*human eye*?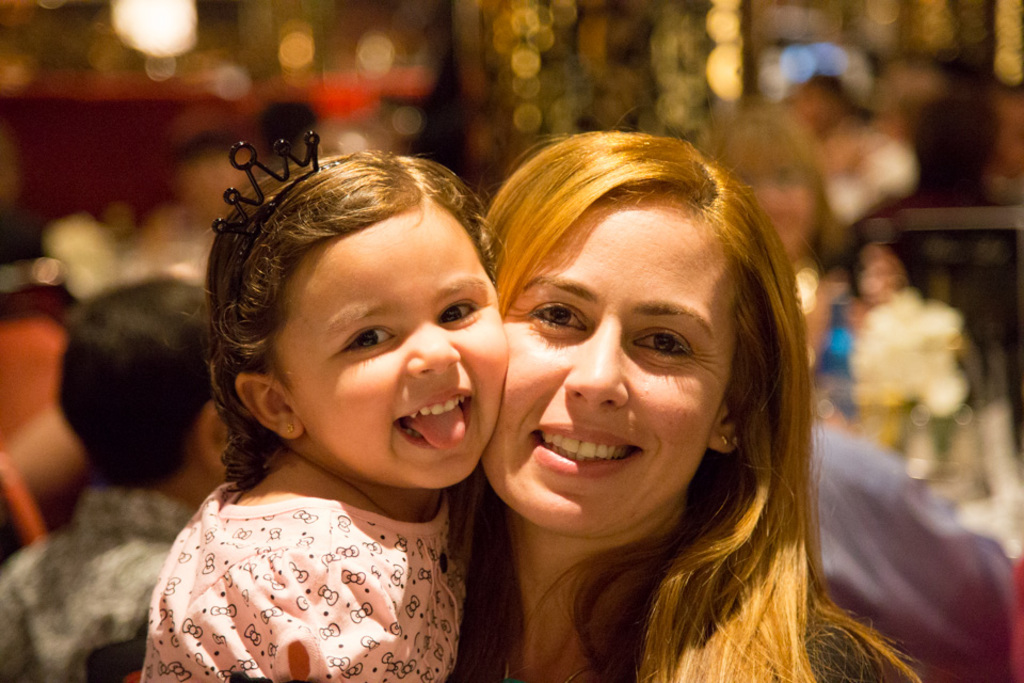
left=627, top=327, right=695, bottom=363
